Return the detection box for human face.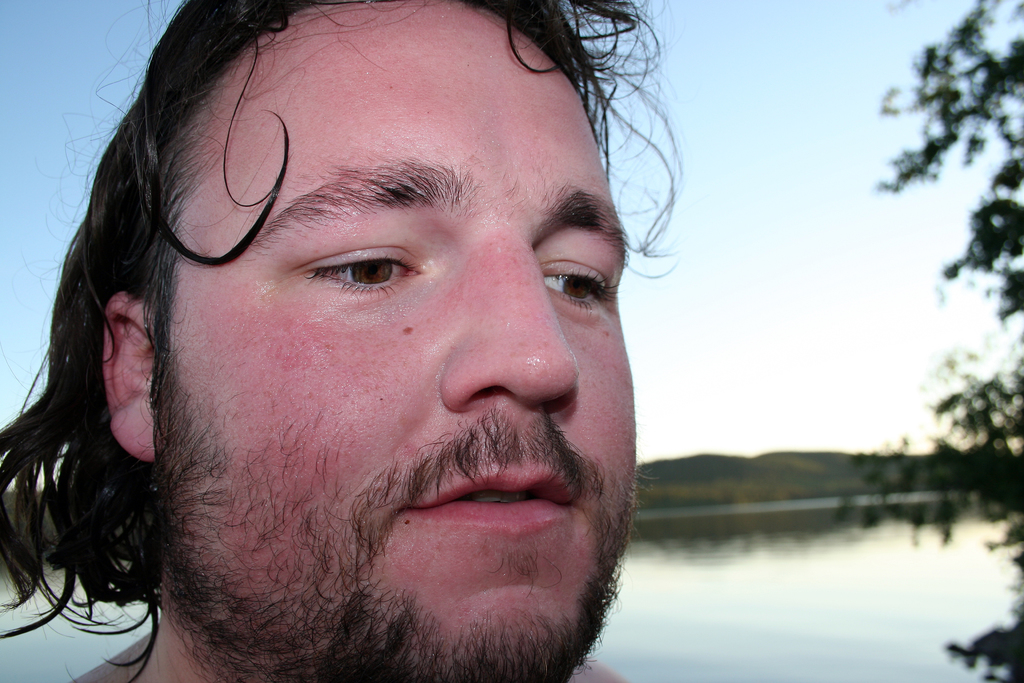
Rect(141, 0, 641, 682).
